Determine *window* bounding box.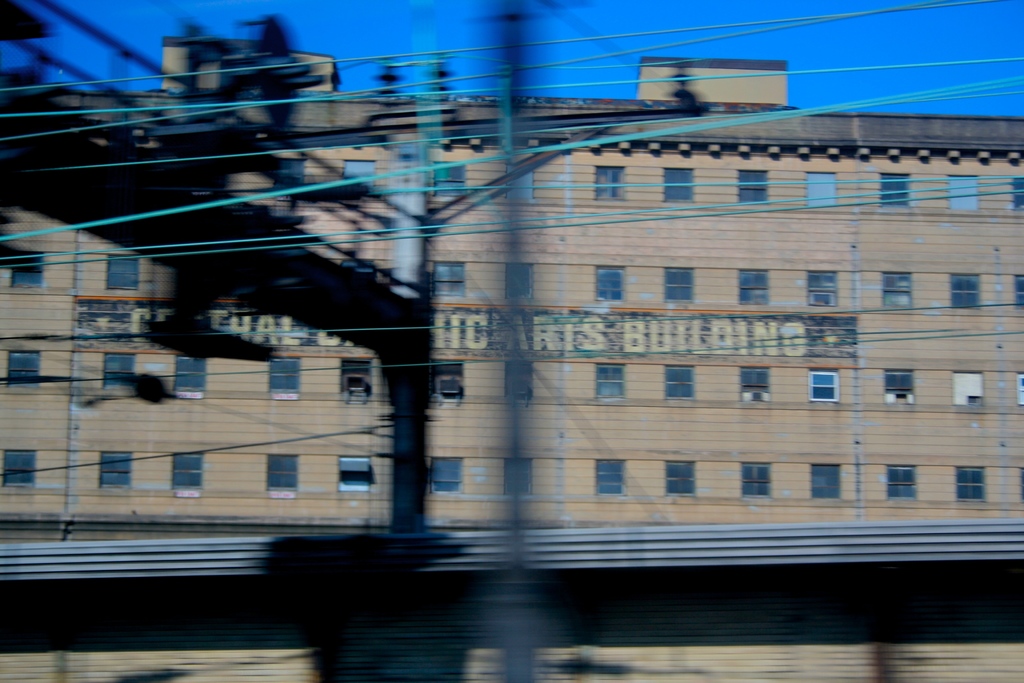
Determined: detection(503, 264, 531, 294).
